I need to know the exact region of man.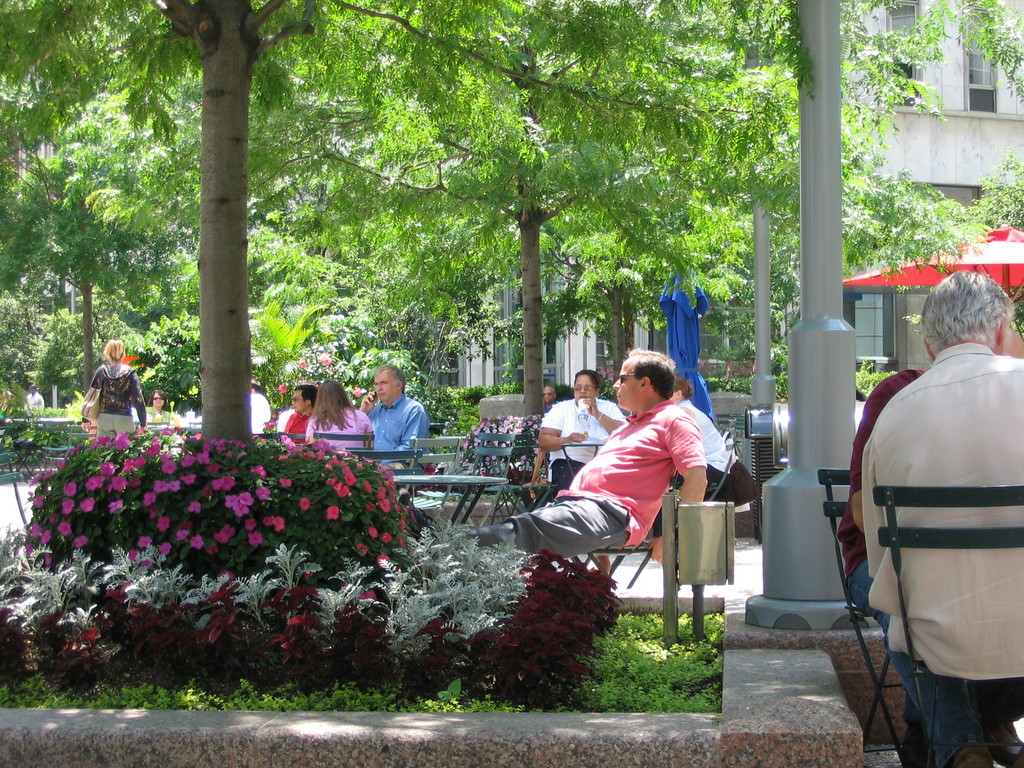
Region: pyautogui.locateOnScreen(838, 362, 929, 767).
